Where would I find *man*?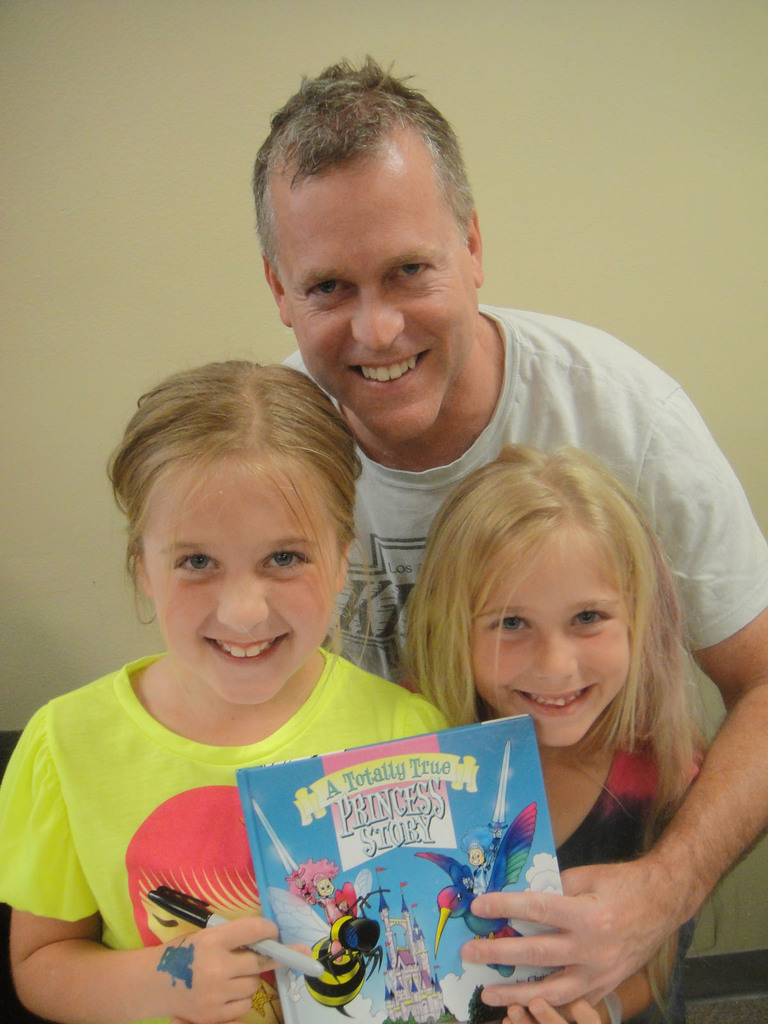
At (left=241, top=203, right=741, bottom=986).
